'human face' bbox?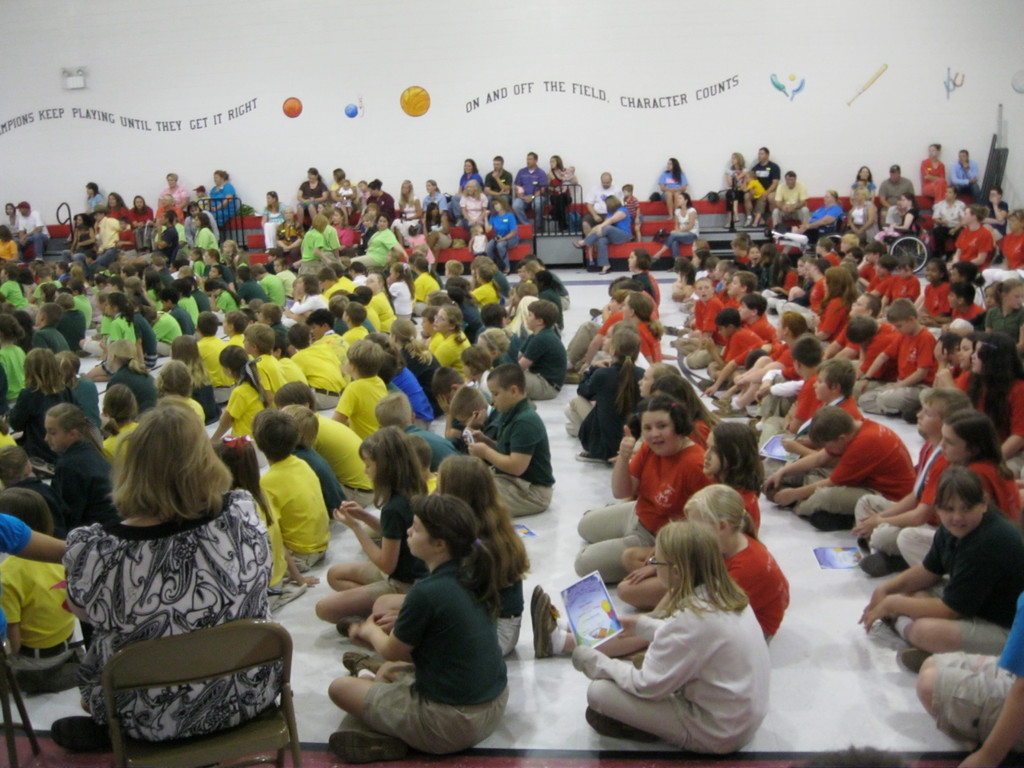
{"left": 360, "top": 181, "right": 365, "bottom": 191}
